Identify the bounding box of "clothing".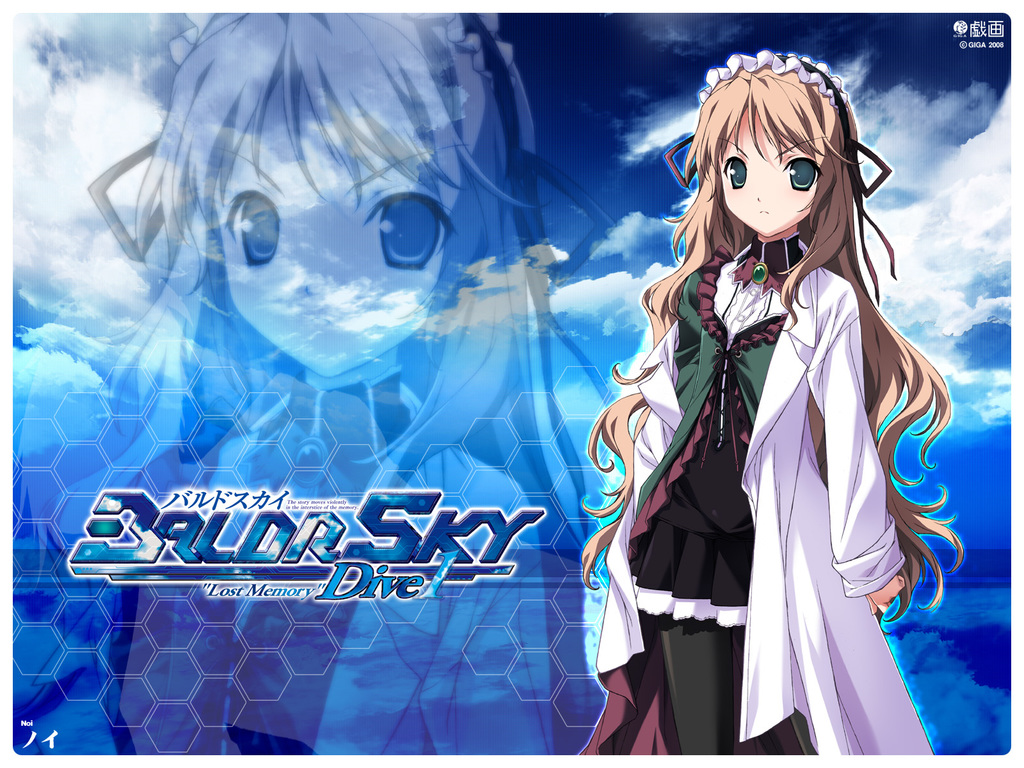
<region>621, 252, 776, 628</region>.
